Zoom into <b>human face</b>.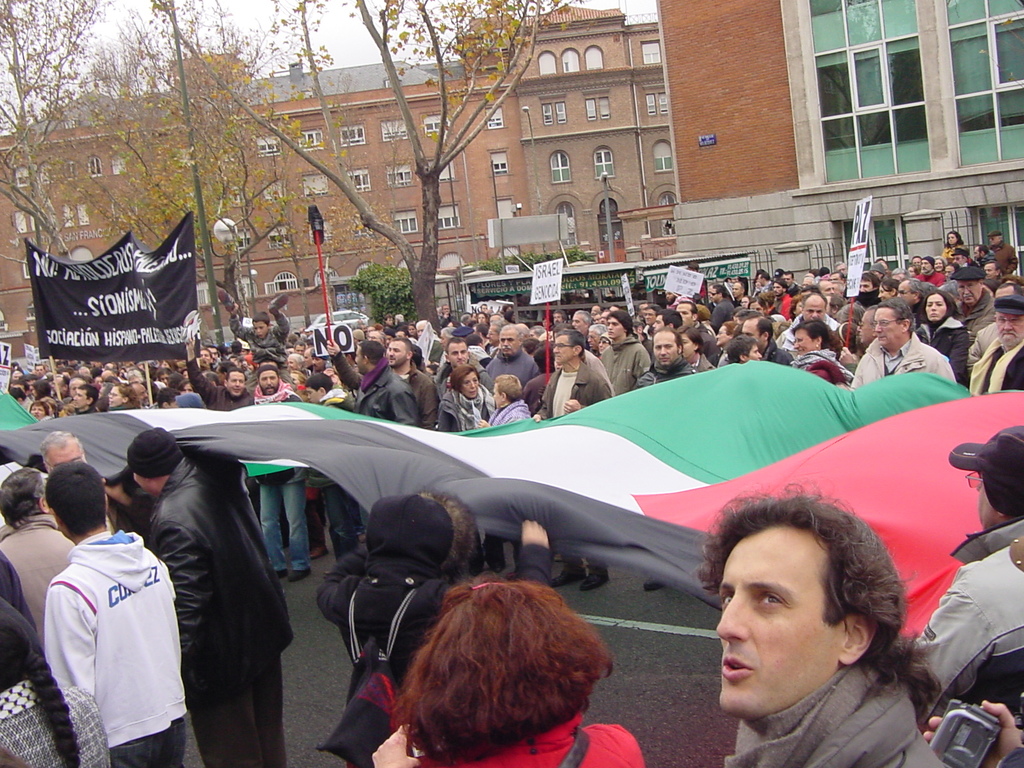
Zoom target: <region>679, 333, 692, 360</region>.
